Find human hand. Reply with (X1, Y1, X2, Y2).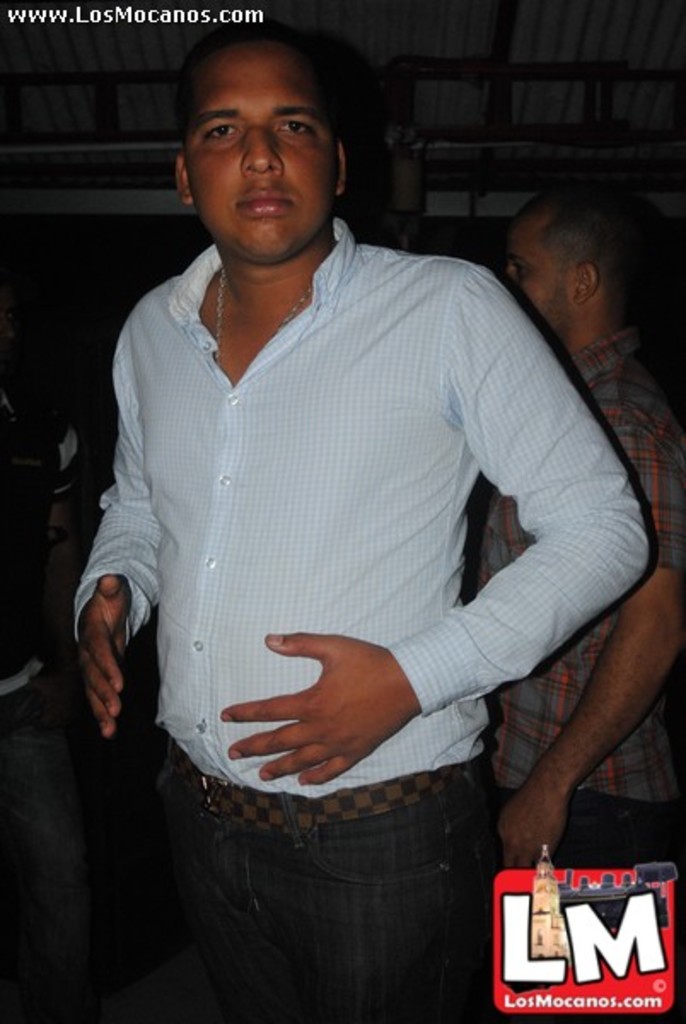
(242, 614, 423, 775).
